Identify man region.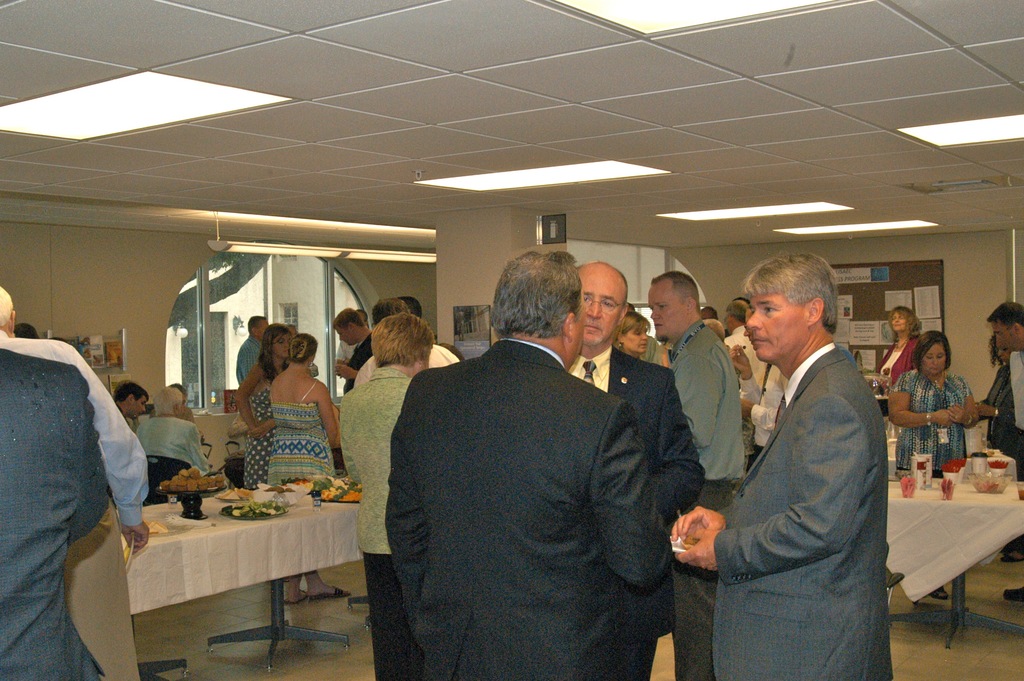
Region: region(332, 306, 376, 397).
